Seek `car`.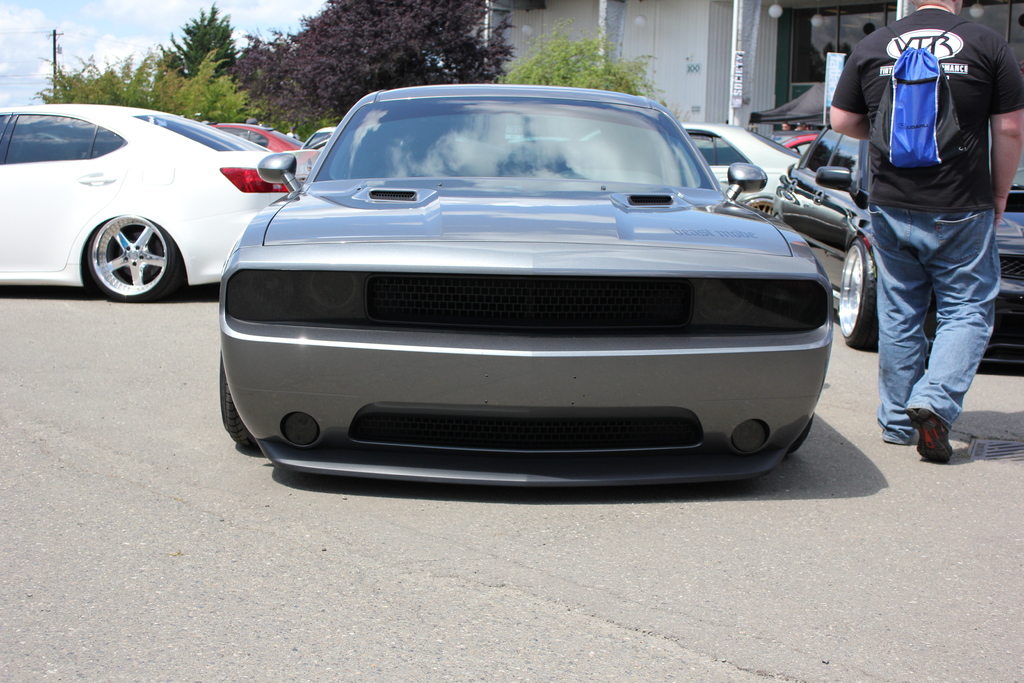
(left=211, top=84, right=841, bottom=486).
